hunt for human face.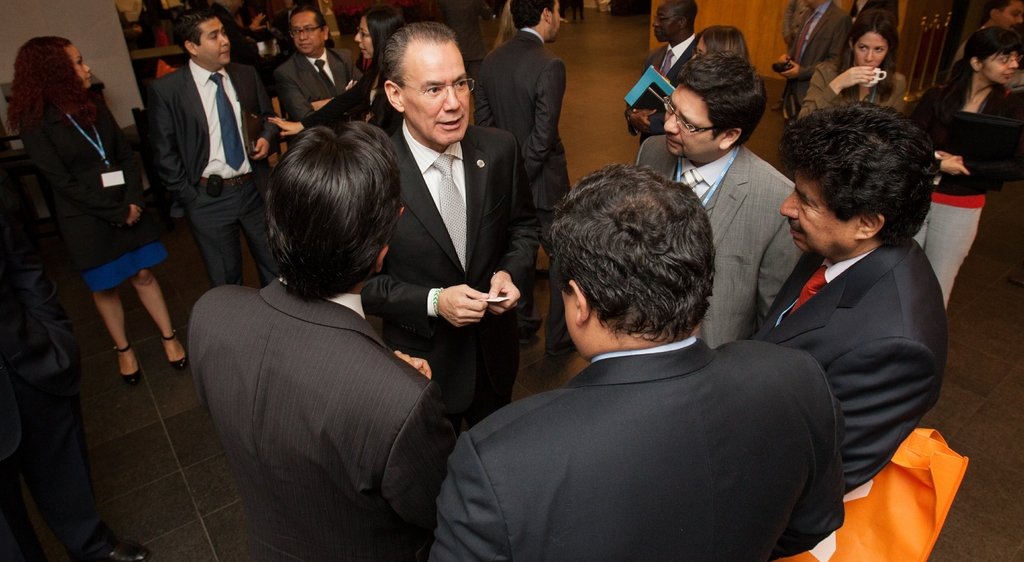
Hunted down at box(662, 83, 719, 161).
